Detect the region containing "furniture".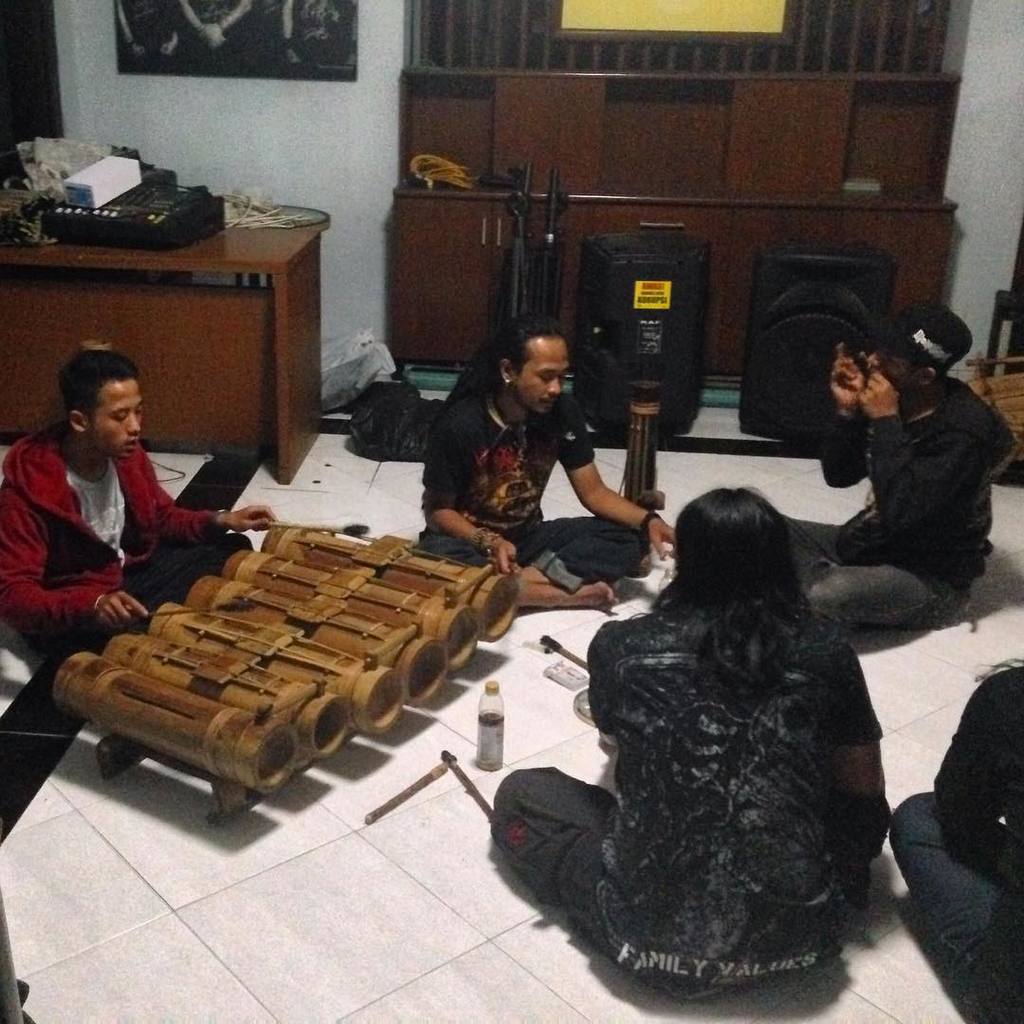
(981,217,1023,373).
